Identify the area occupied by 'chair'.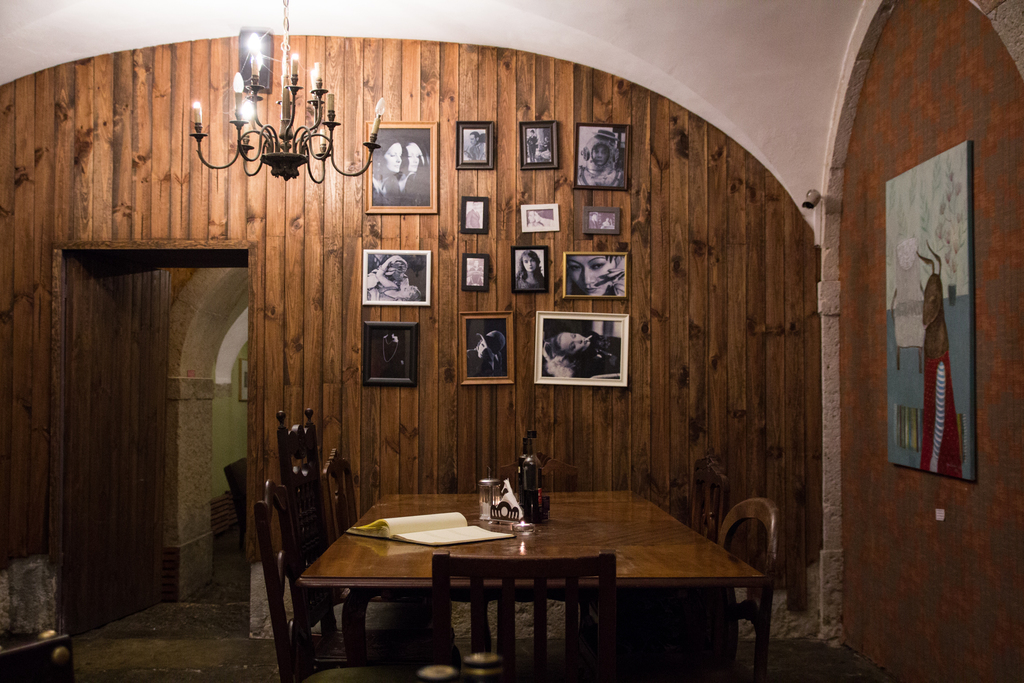
Area: 253/476/434/682.
